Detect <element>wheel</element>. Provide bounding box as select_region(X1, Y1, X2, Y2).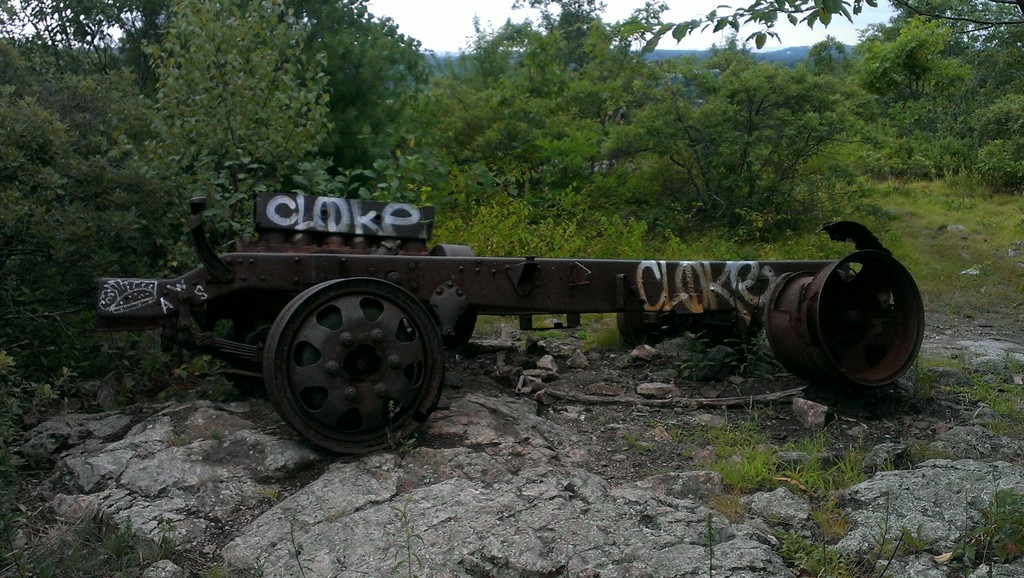
select_region(617, 311, 681, 345).
